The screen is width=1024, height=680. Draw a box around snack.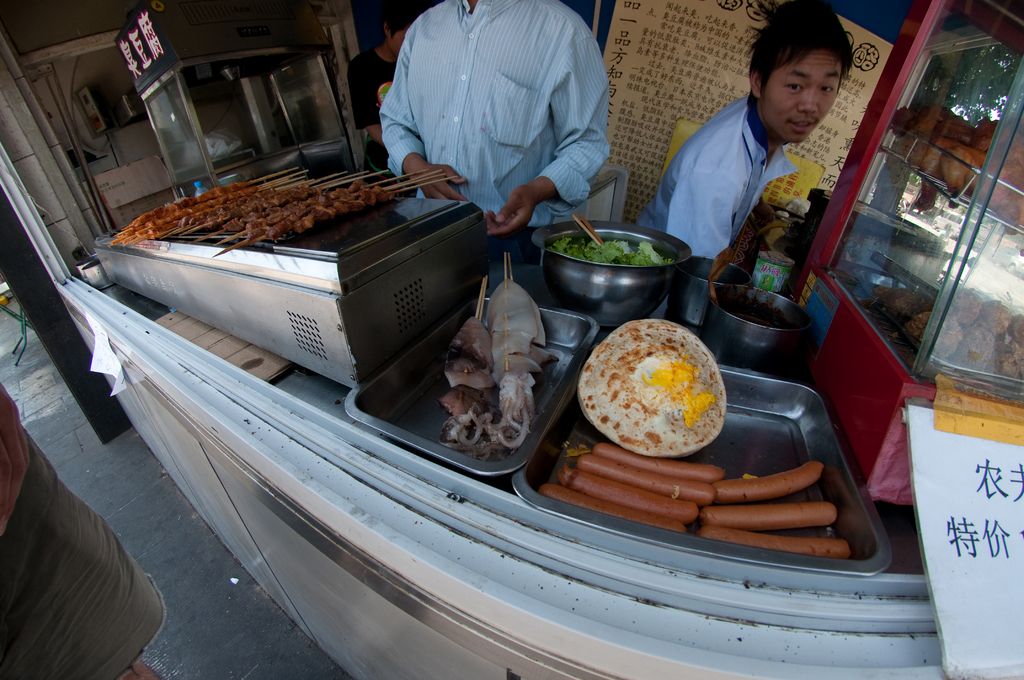
l=701, t=520, r=839, b=554.
